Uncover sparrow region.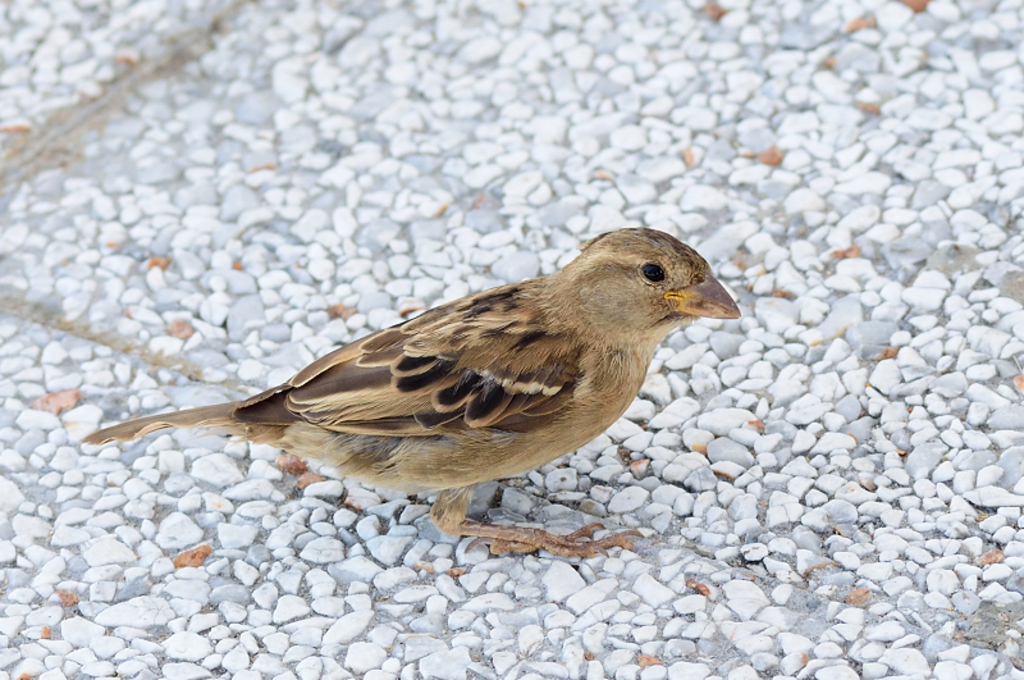
Uncovered: [x1=81, y1=222, x2=741, y2=553].
